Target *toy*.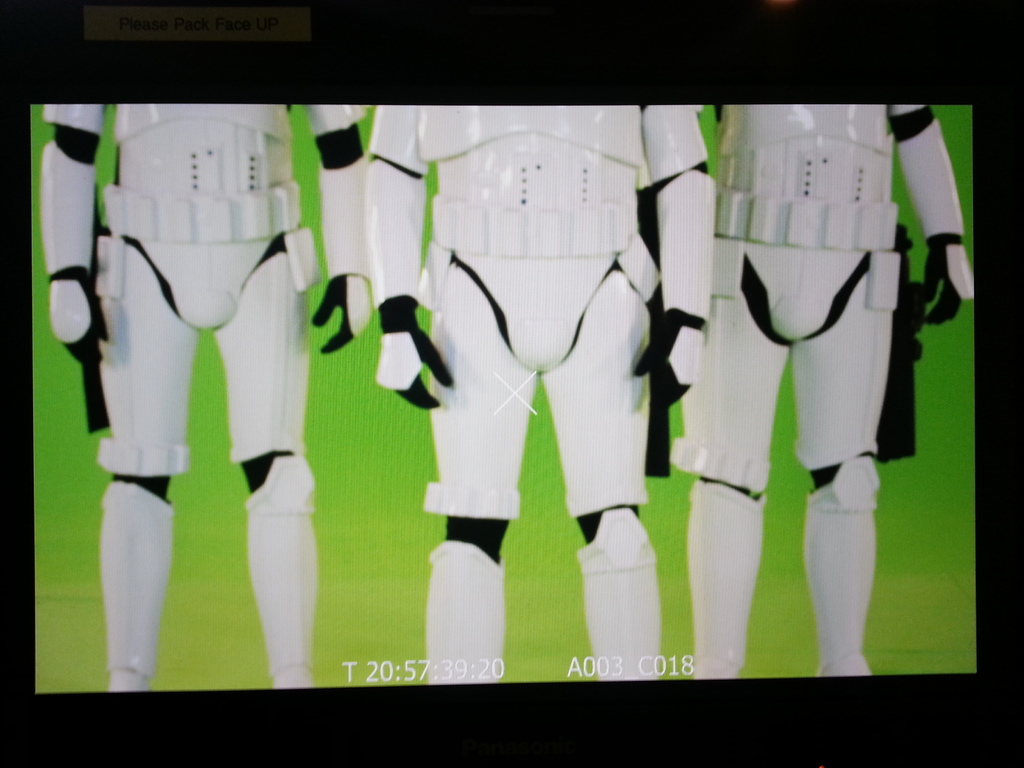
Target region: 378,105,709,689.
